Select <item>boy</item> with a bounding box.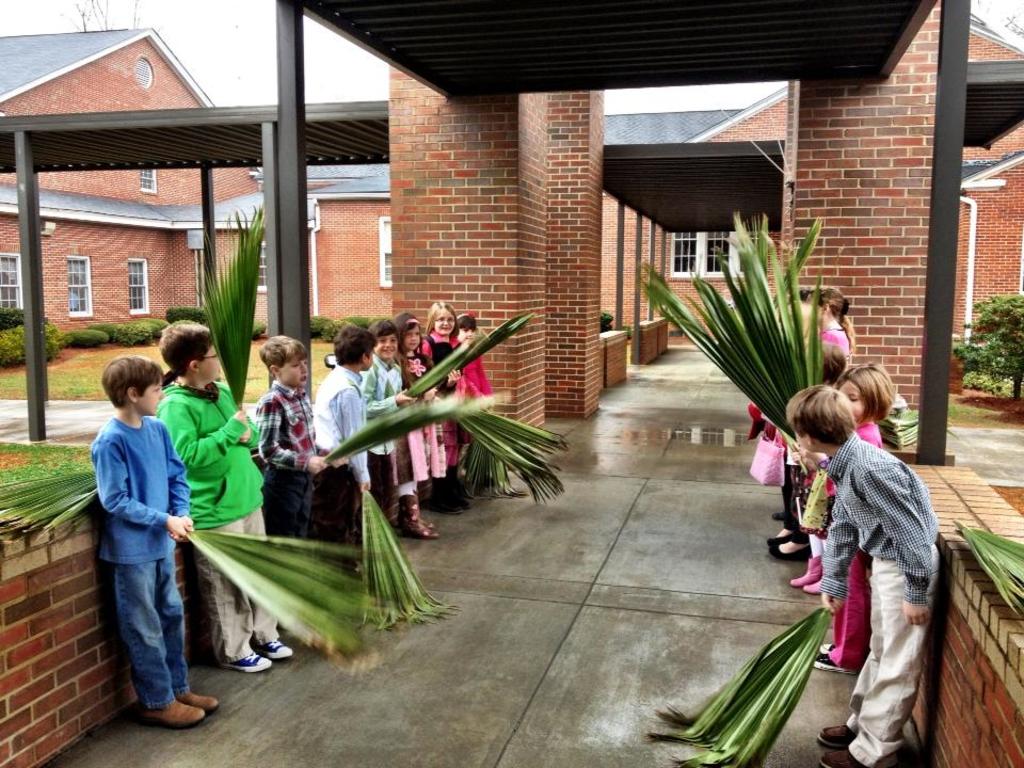
Rect(155, 319, 293, 671).
